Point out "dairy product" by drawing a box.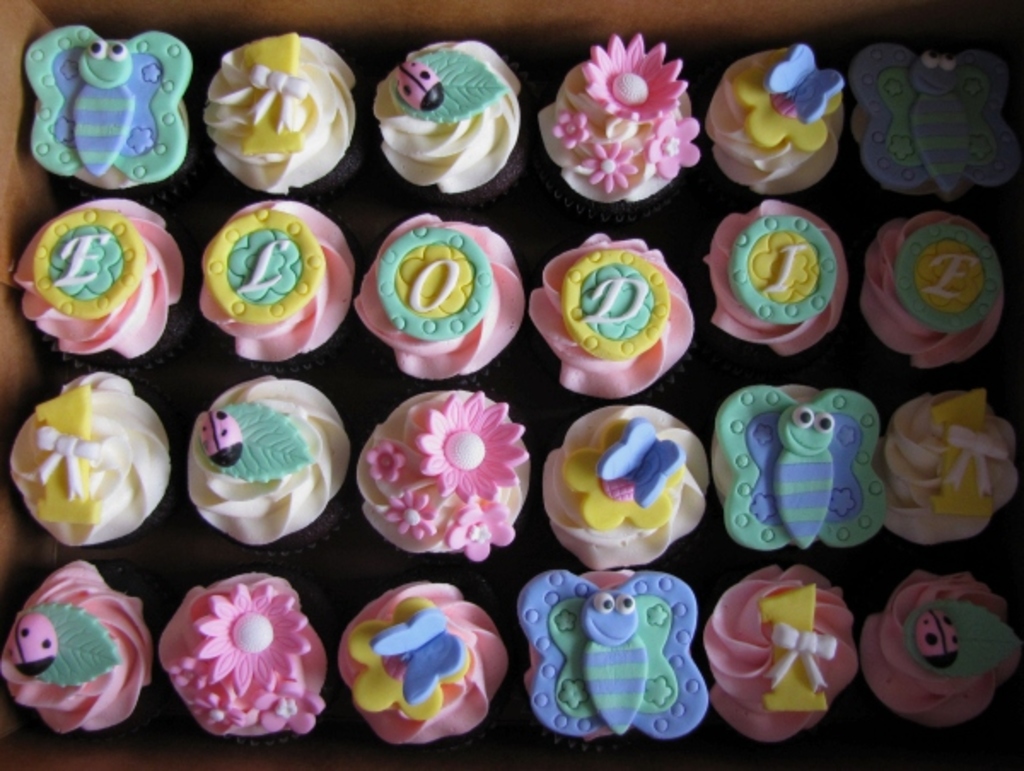
<box>362,36,529,205</box>.
